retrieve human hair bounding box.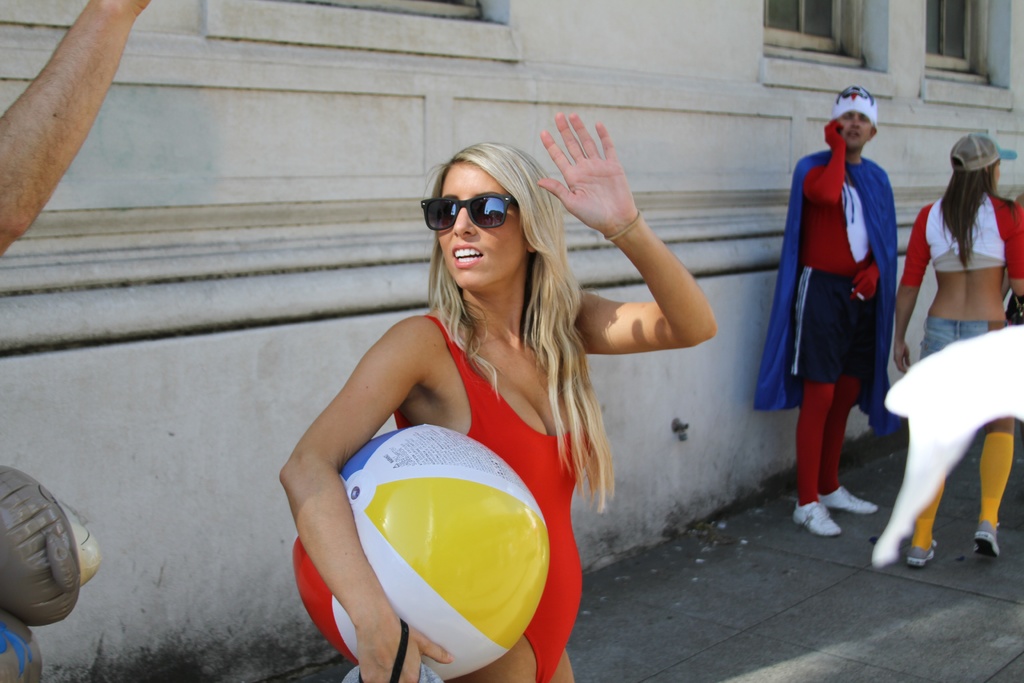
Bounding box: bbox=(939, 158, 1022, 272).
